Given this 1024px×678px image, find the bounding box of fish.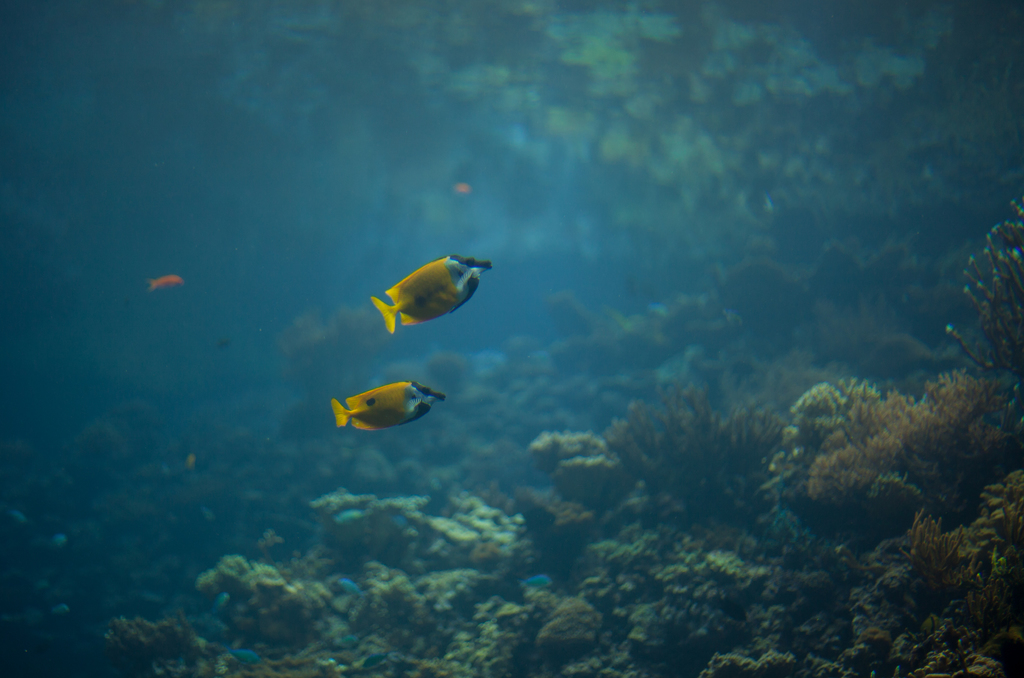
<box>54,528,65,547</box>.
